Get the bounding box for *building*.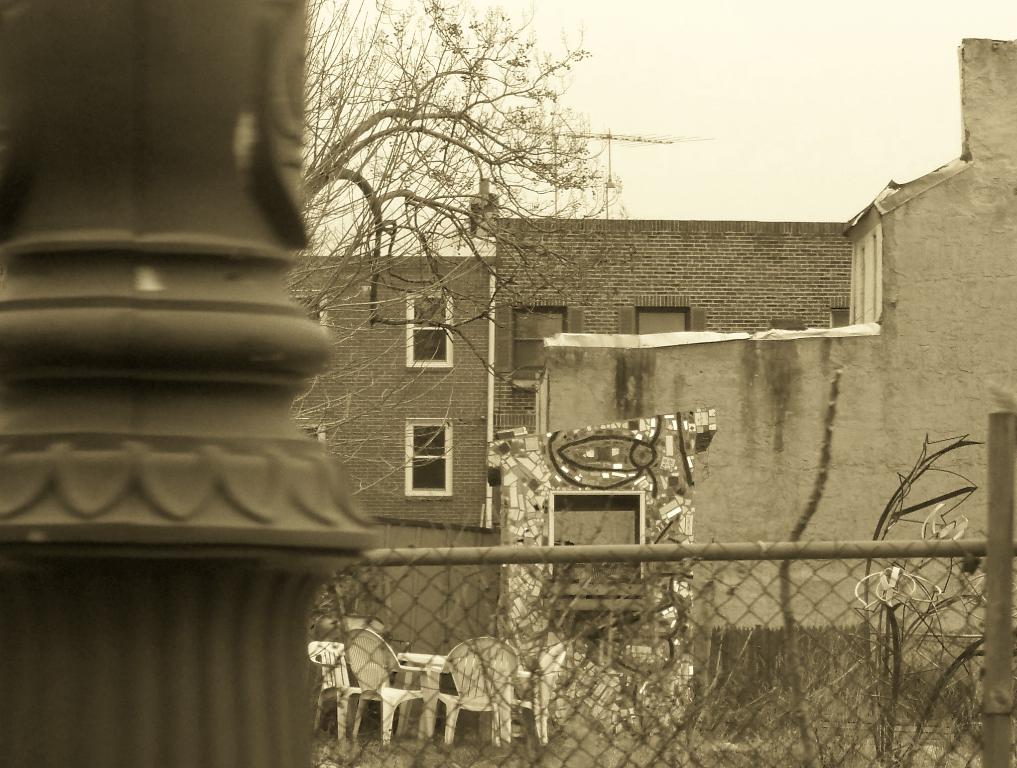
detection(537, 38, 1016, 716).
